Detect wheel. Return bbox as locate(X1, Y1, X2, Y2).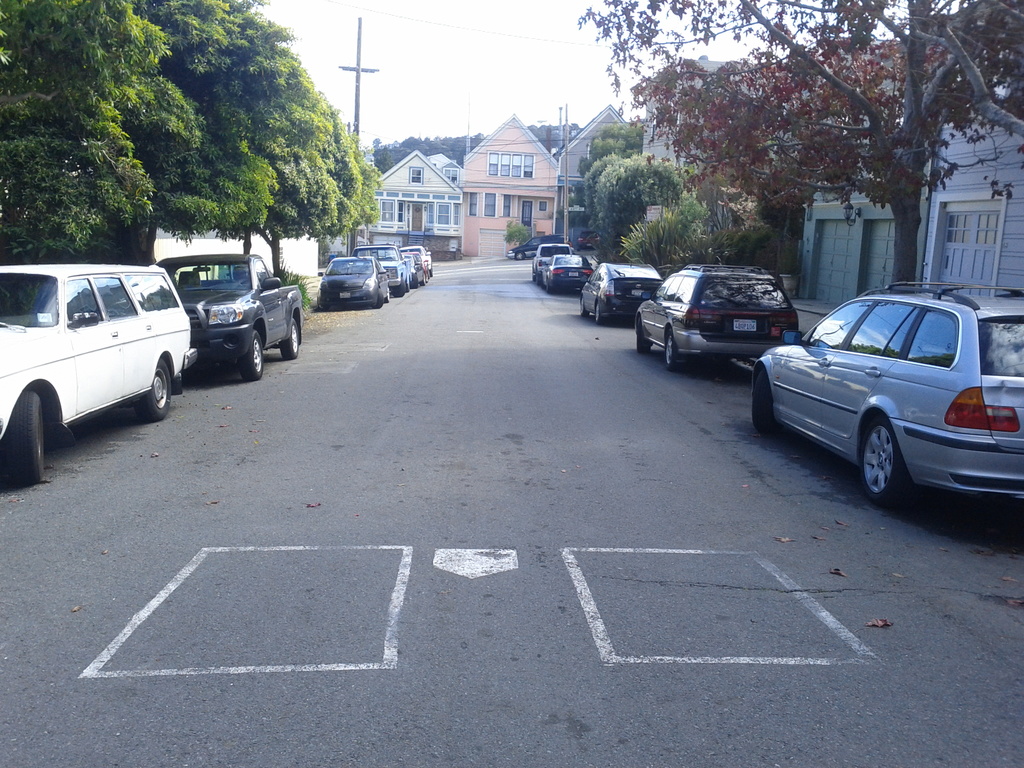
locate(239, 330, 264, 383).
